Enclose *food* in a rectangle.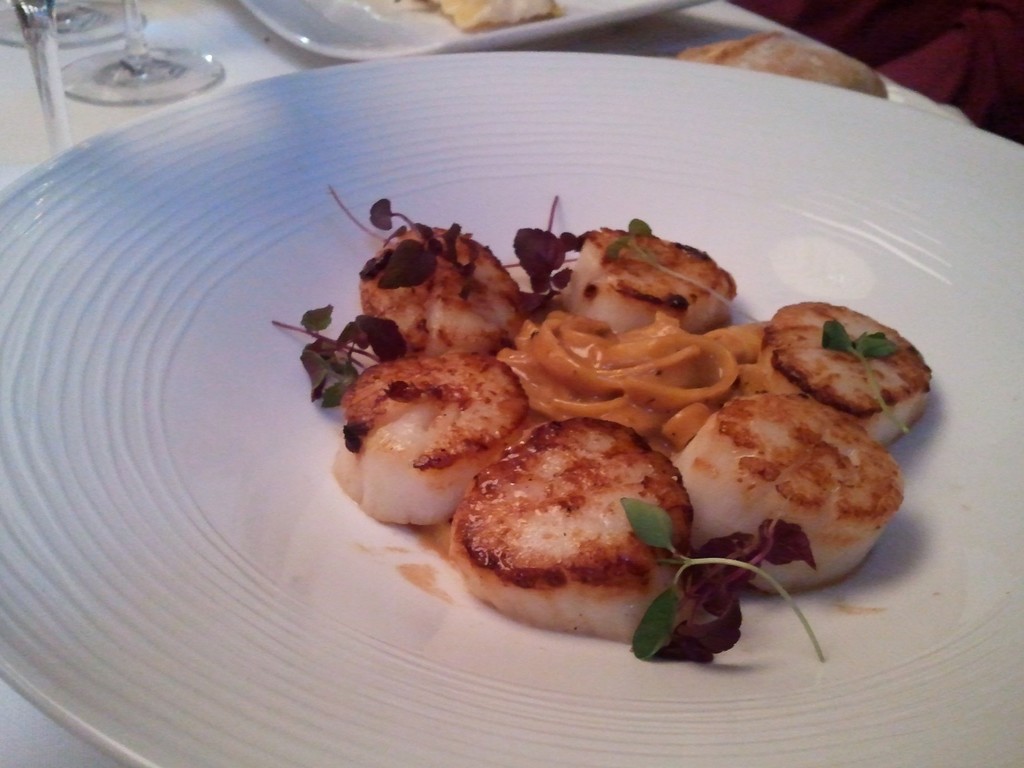
x1=278, y1=194, x2=927, y2=621.
